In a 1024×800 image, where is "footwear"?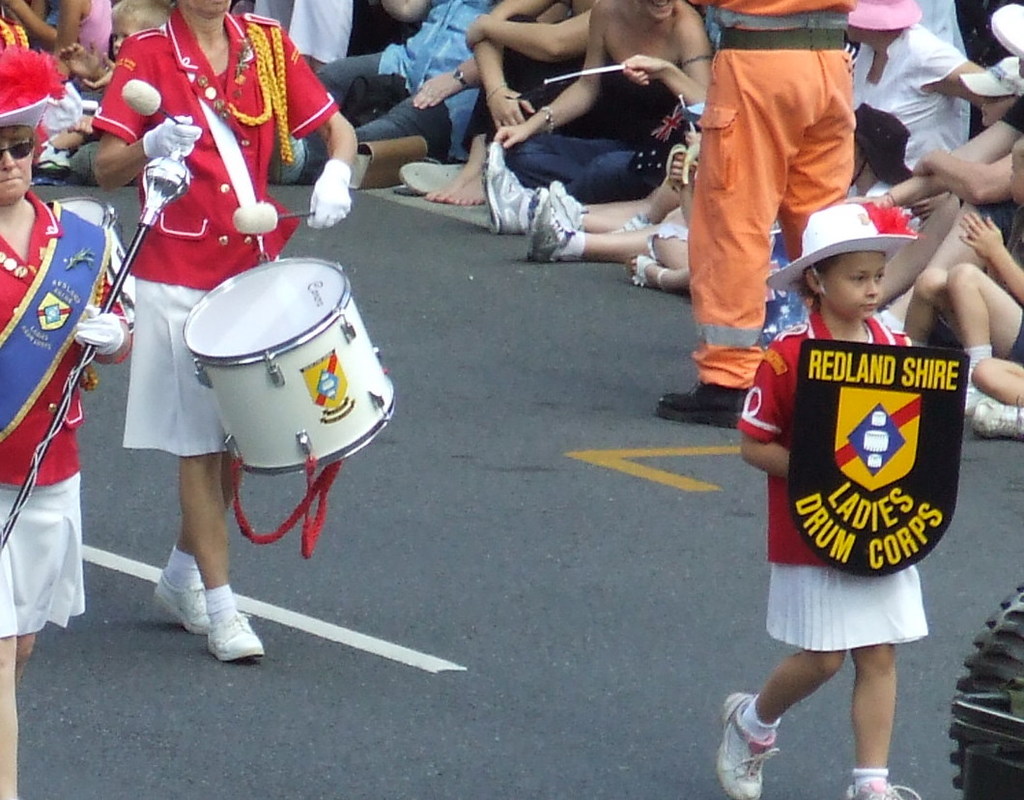
rect(149, 568, 213, 635).
